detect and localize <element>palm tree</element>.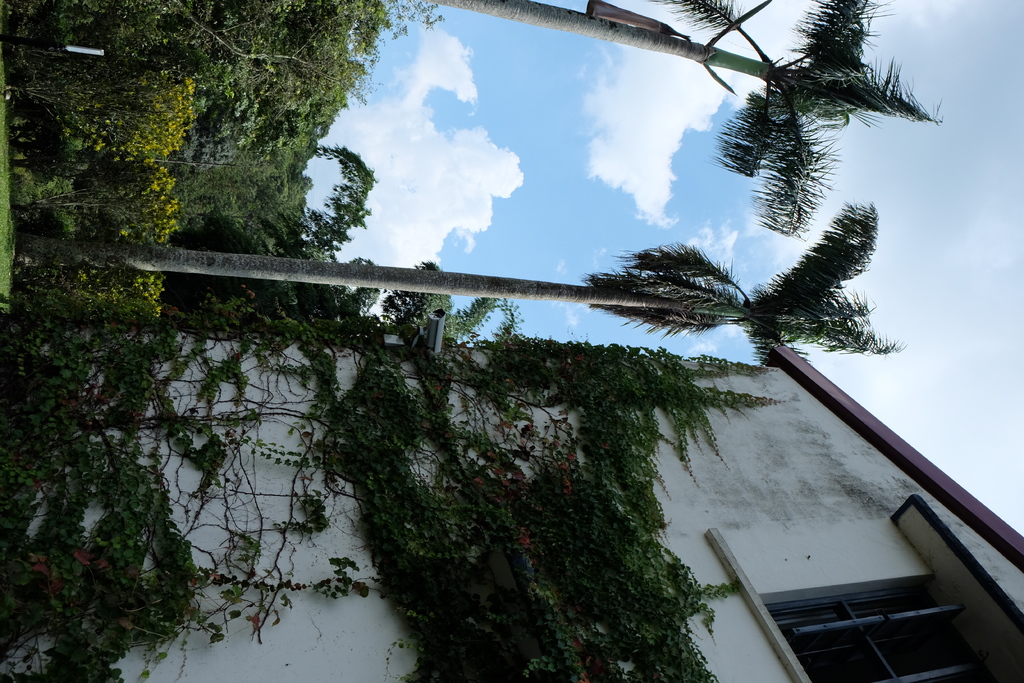
Localized at 16 201 895 370.
